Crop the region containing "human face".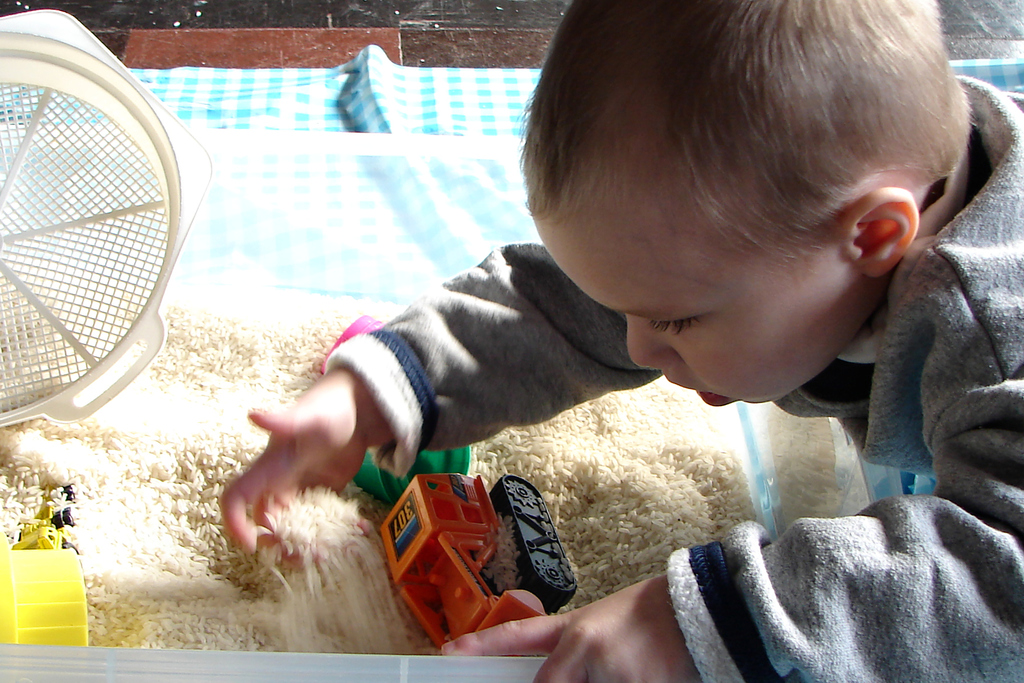
Crop region: [left=528, top=214, right=865, bottom=409].
